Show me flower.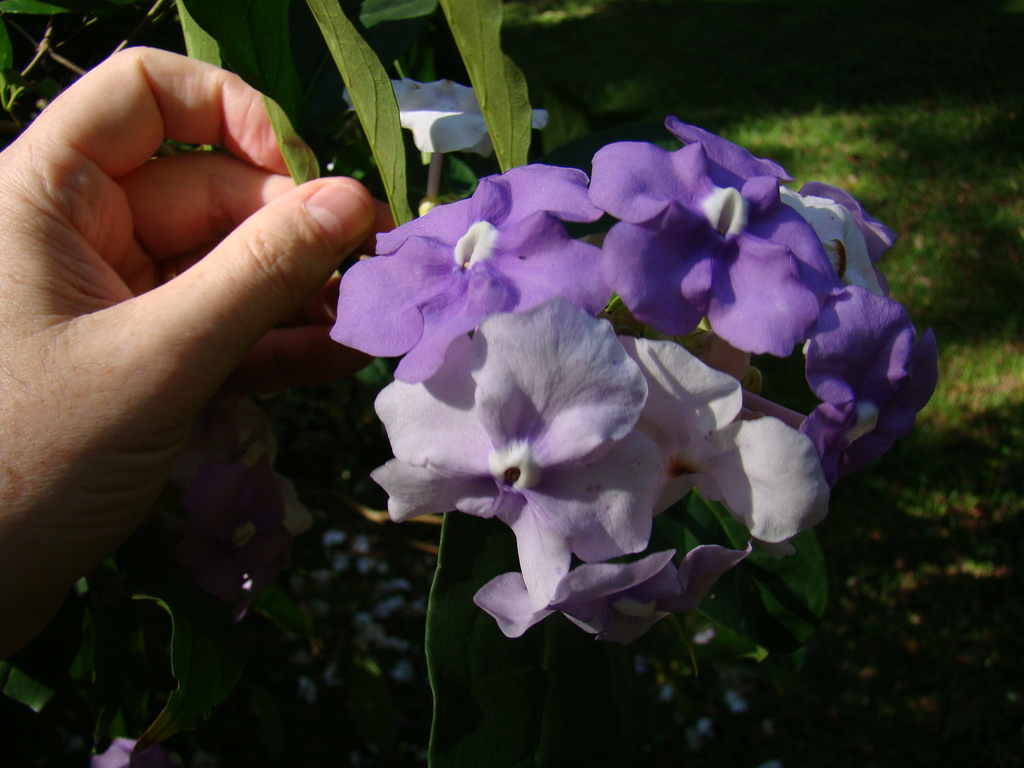
flower is here: 800,188,906,336.
